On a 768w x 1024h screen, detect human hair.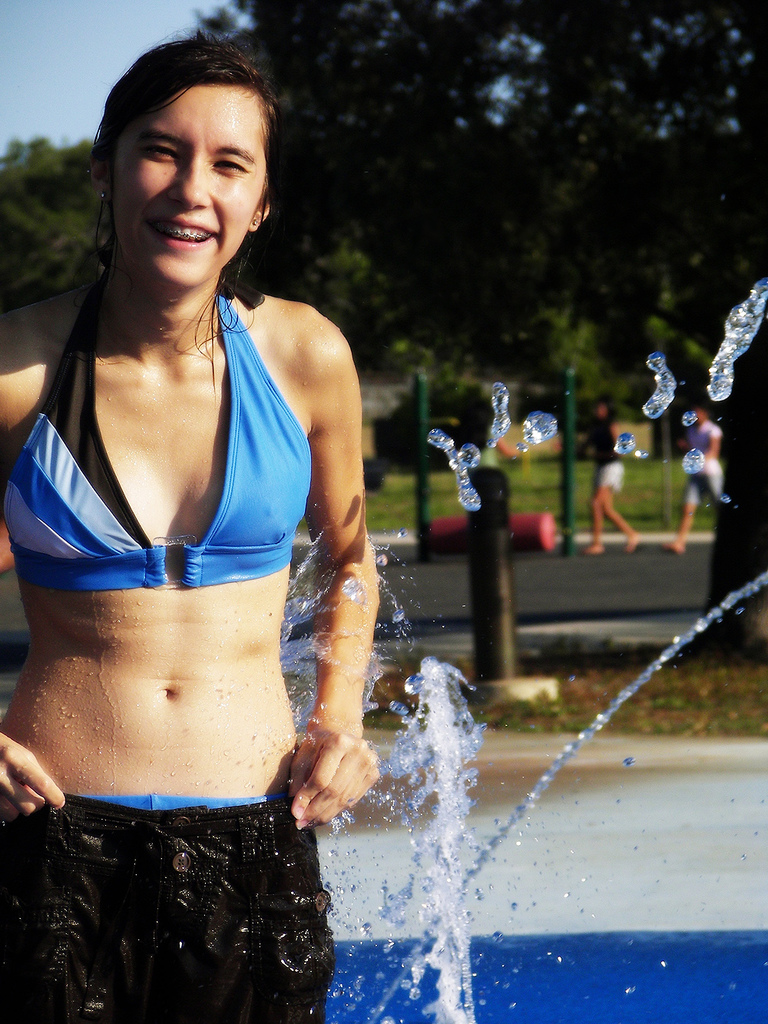
region(77, 20, 284, 331).
